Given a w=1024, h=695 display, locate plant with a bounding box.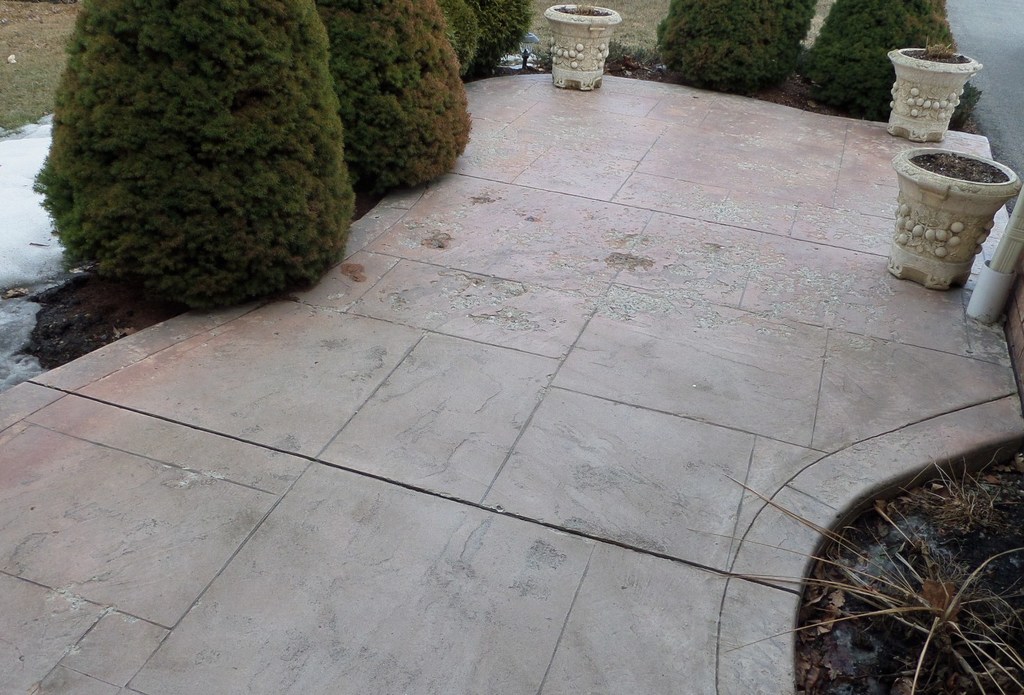
Located: <region>0, 0, 72, 129</region>.
